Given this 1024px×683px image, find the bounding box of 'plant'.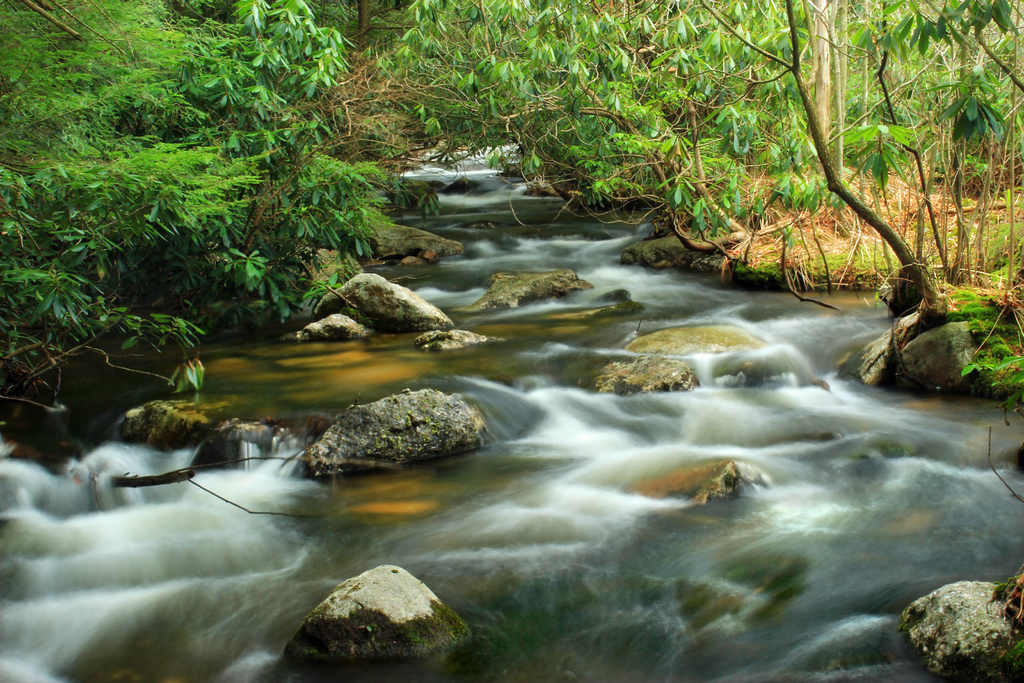
select_region(947, 273, 1023, 407).
